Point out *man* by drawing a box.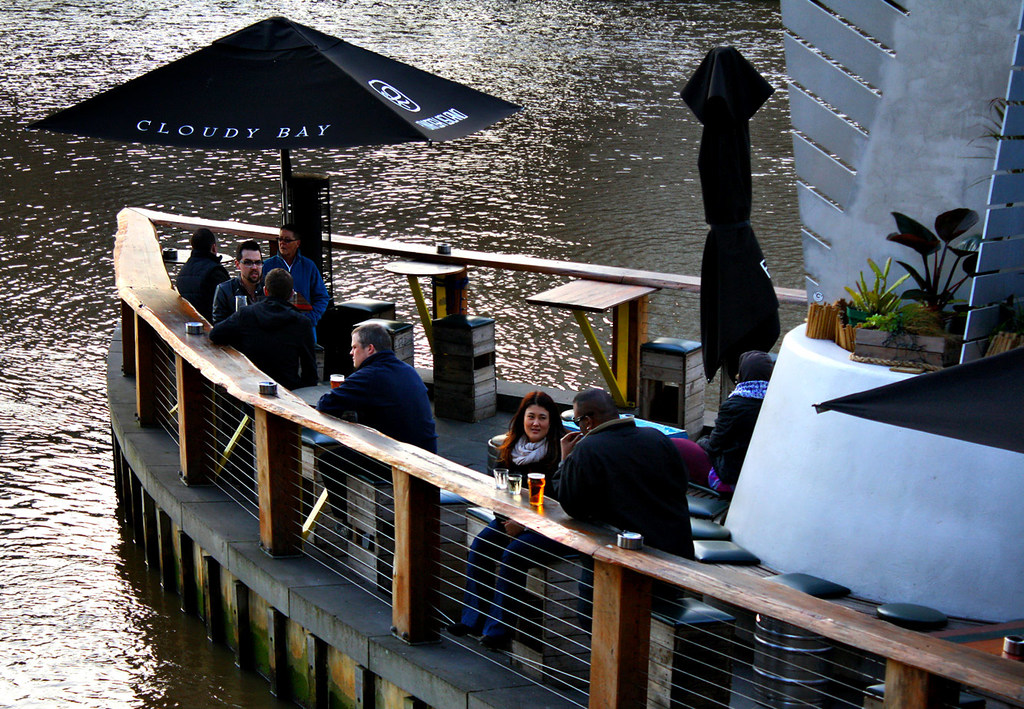
select_region(540, 392, 718, 573).
